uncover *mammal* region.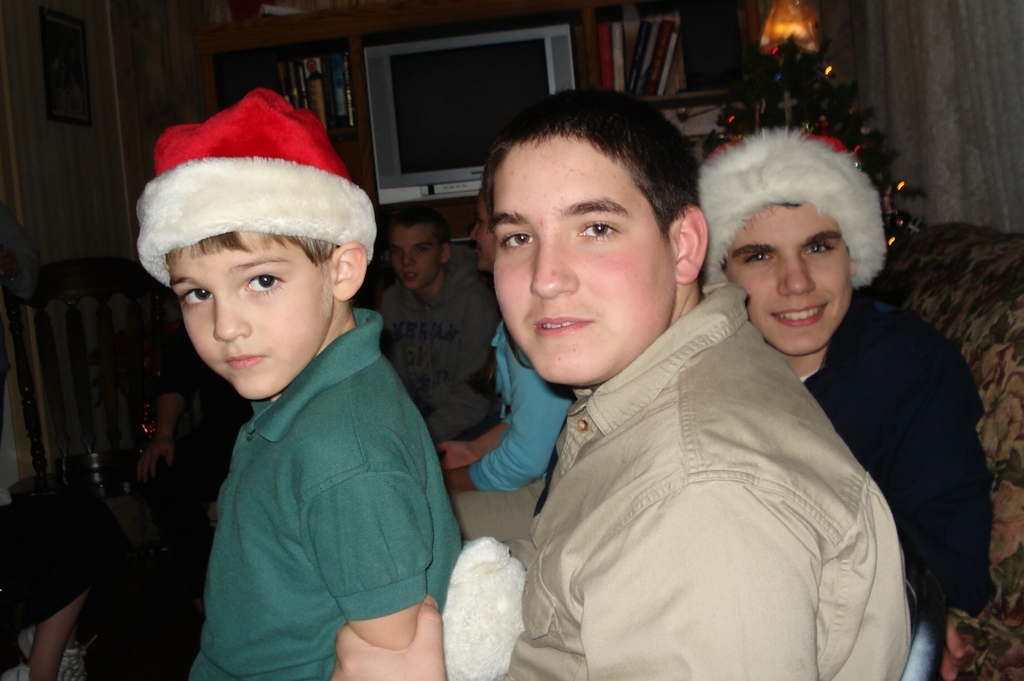
Uncovered: <box>437,163,576,545</box>.
